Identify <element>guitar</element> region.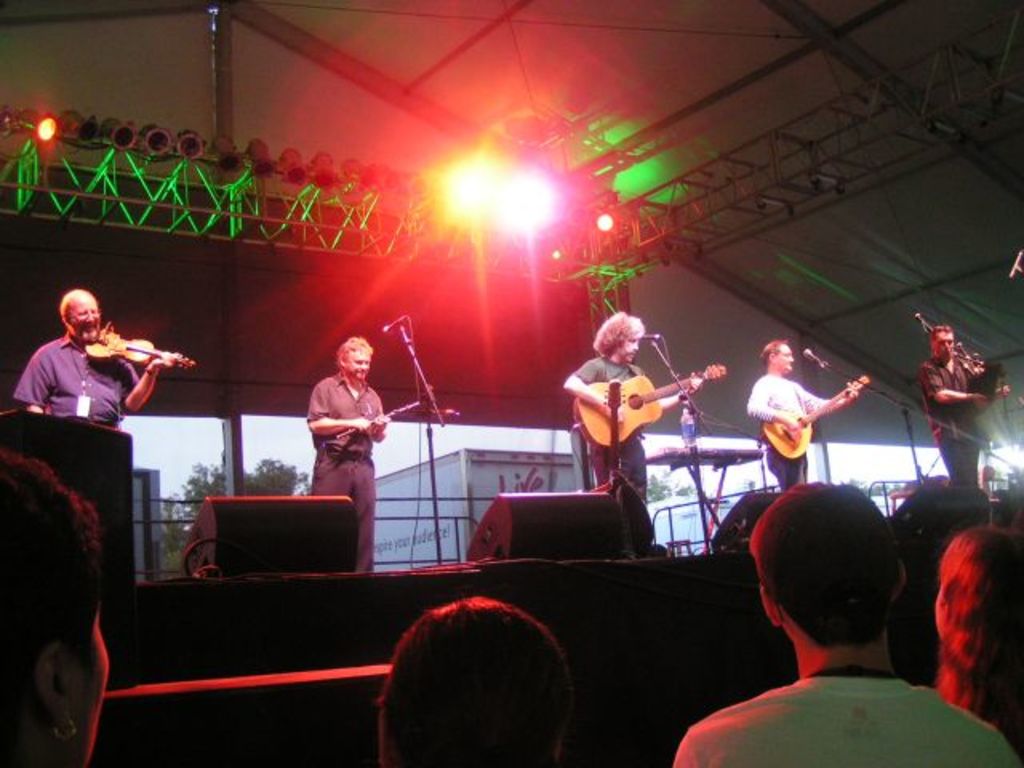
Region: bbox=[760, 374, 864, 464].
